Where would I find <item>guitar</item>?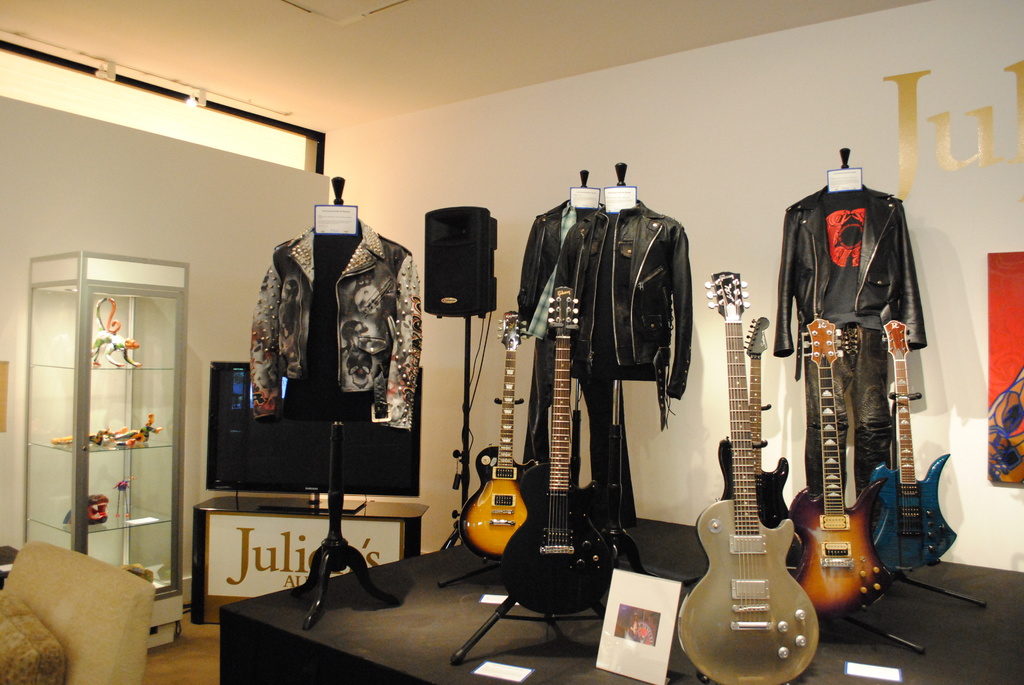
At BBox(681, 264, 824, 684).
